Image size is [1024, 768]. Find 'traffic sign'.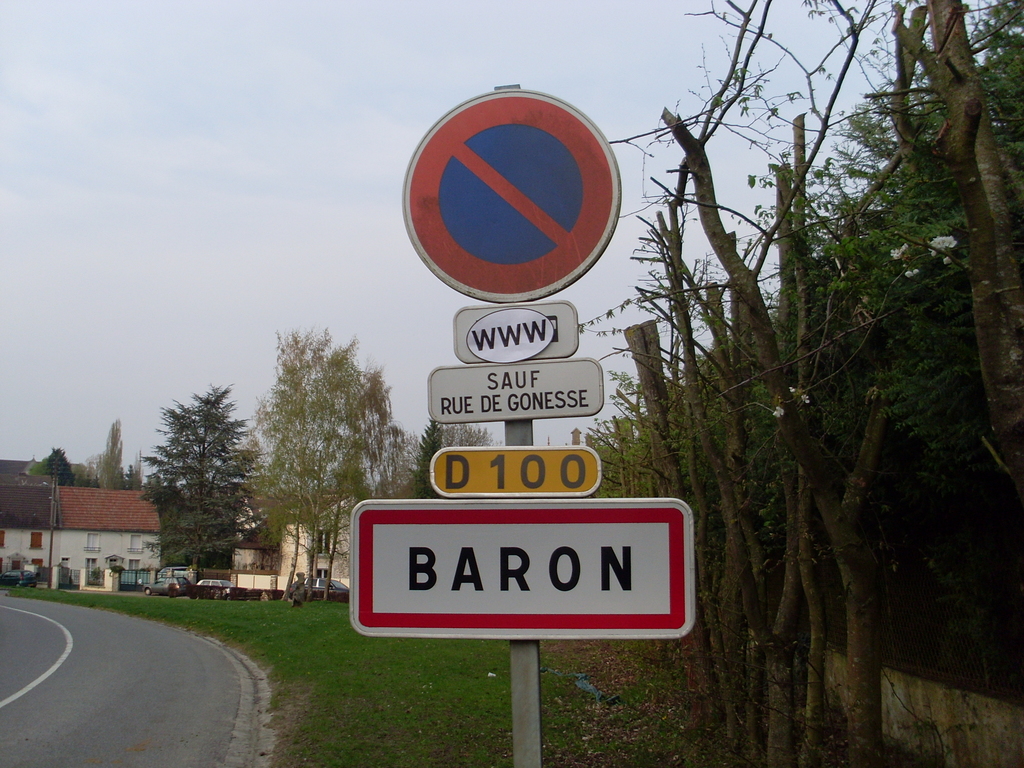
x1=401, y1=88, x2=625, y2=300.
